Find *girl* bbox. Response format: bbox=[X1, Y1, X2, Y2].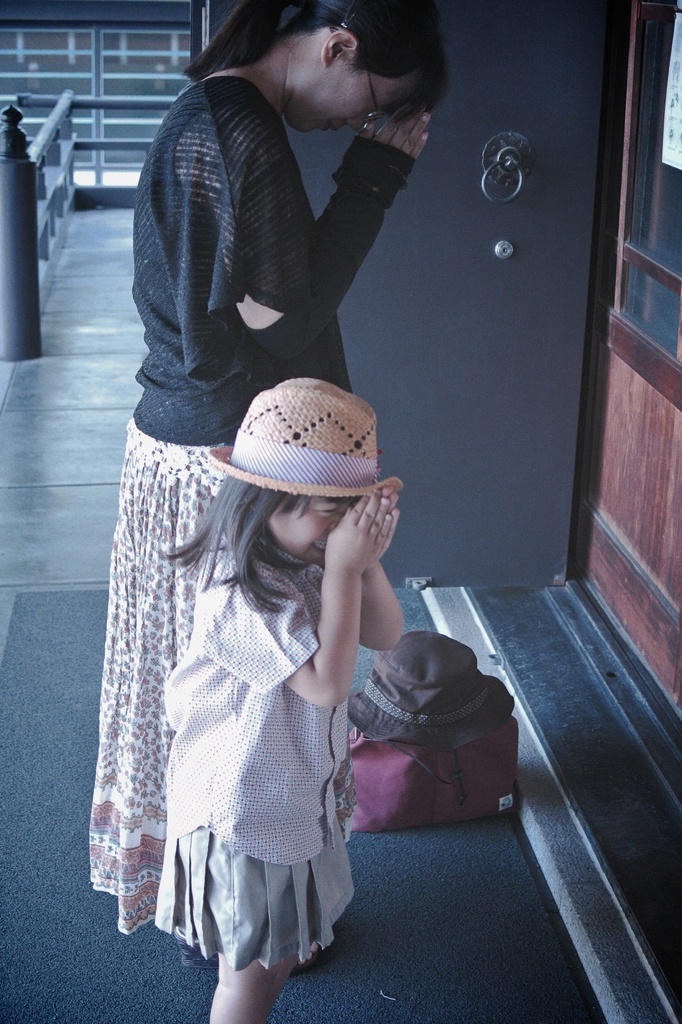
bbox=[161, 378, 409, 1021].
